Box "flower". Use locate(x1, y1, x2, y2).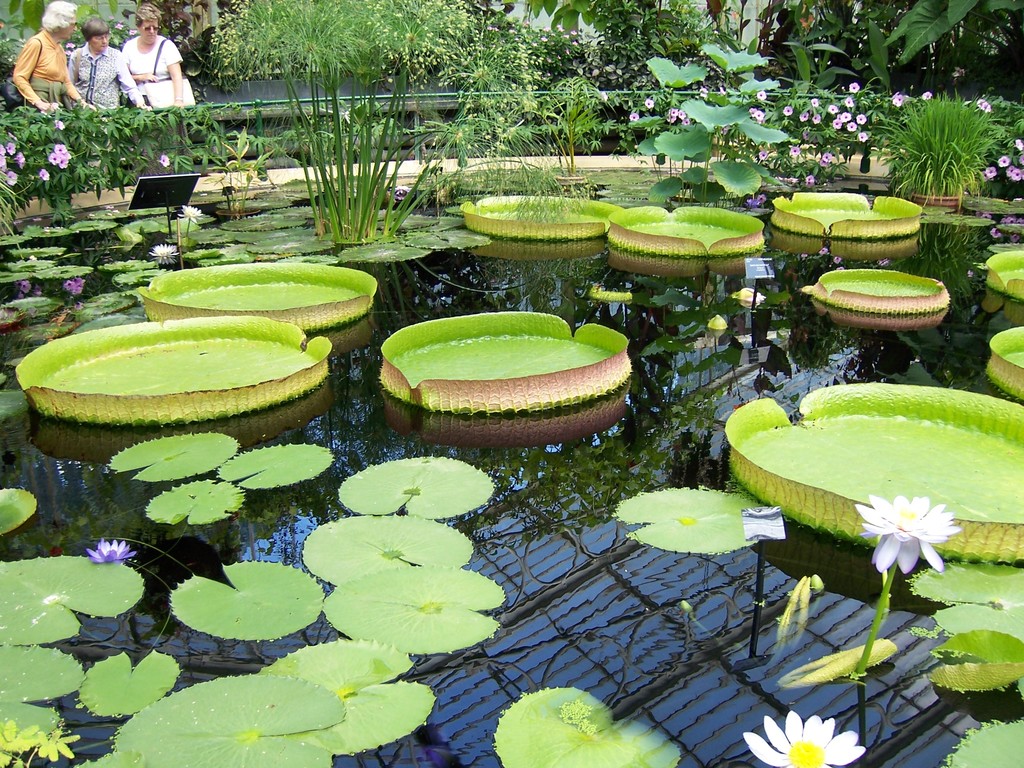
locate(177, 203, 201, 223).
